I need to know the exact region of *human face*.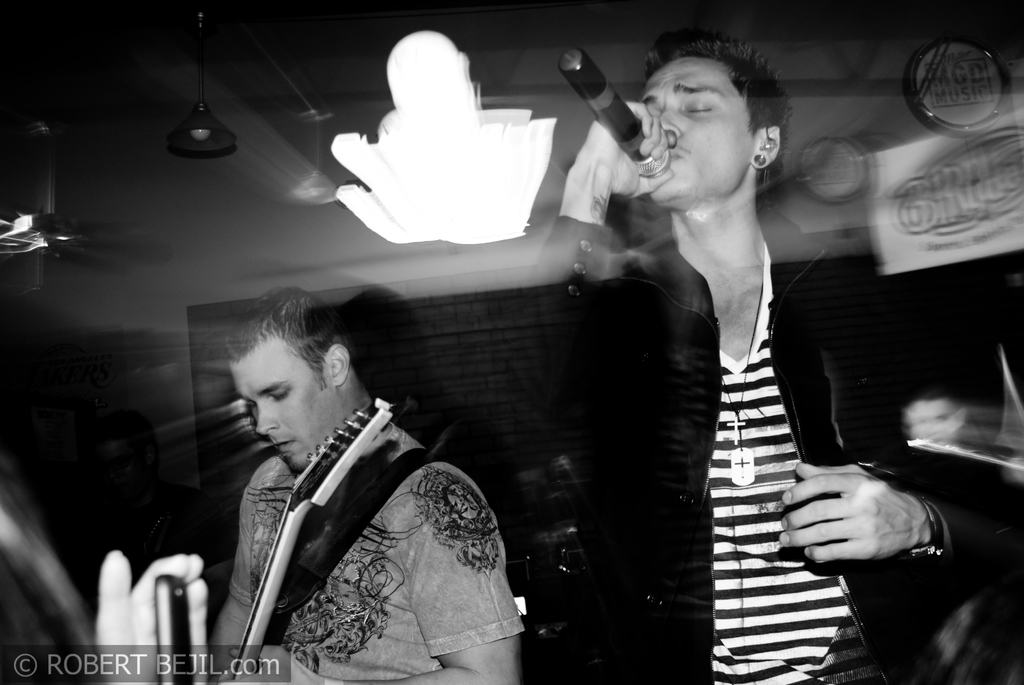
Region: crop(614, 40, 771, 189).
